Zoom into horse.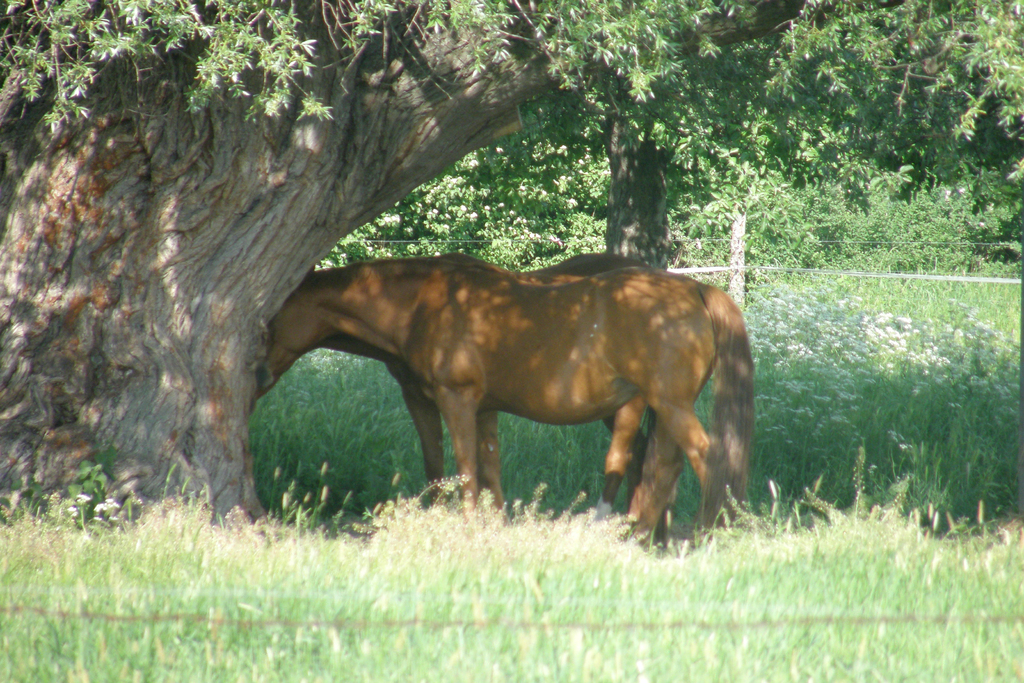
Zoom target: x1=245 y1=251 x2=756 y2=540.
